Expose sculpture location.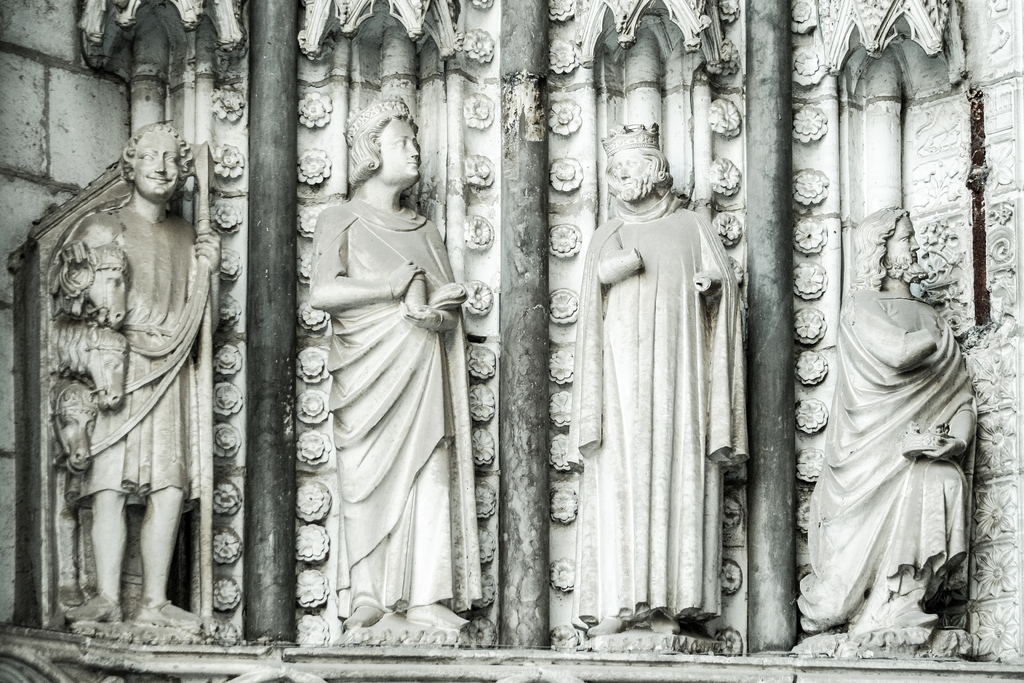
Exposed at select_region(58, 0, 254, 56).
